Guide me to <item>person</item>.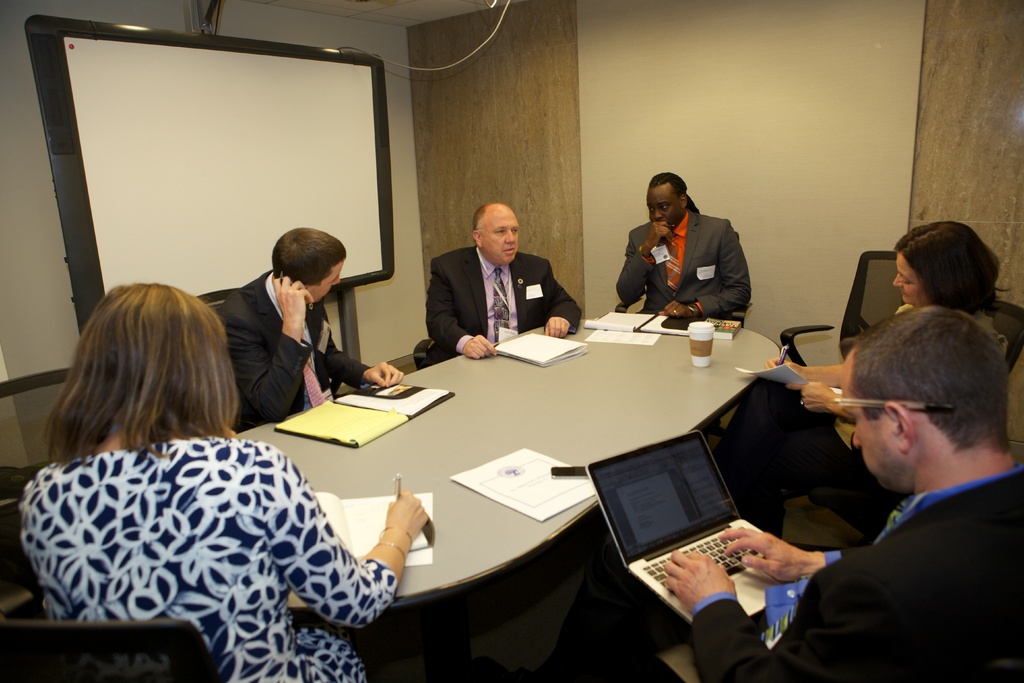
Guidance: {"x1": 662, "y1": 300, "x2": 1023, "y2": 682}.
